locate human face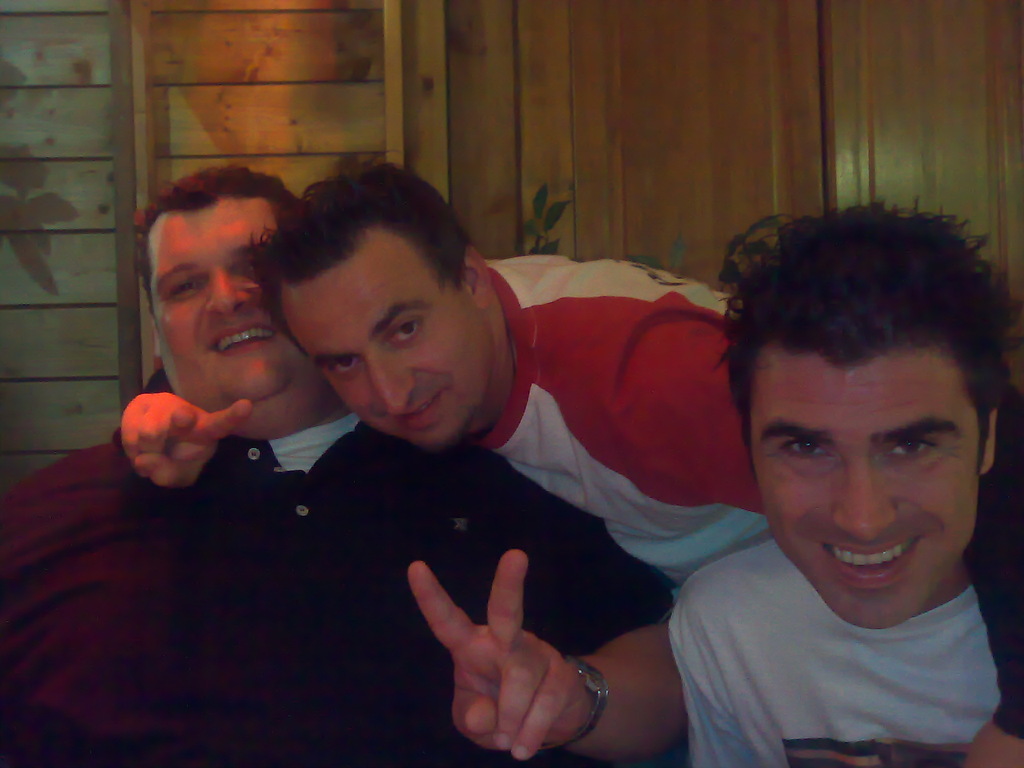
283/230/481/444
